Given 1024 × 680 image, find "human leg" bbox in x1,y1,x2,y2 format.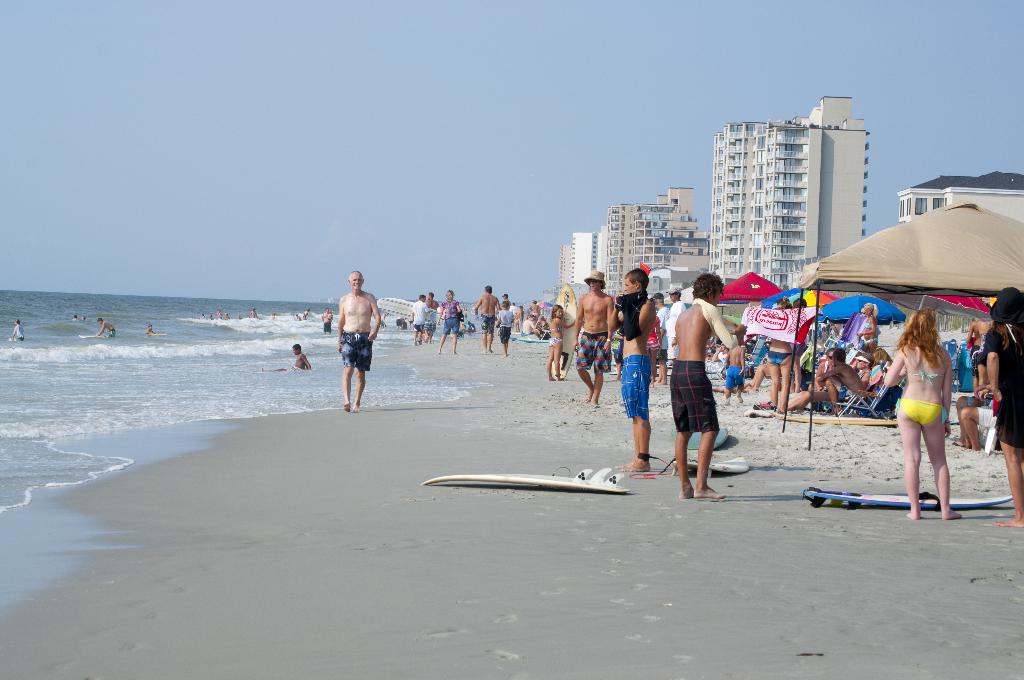
778,356,792,412.
